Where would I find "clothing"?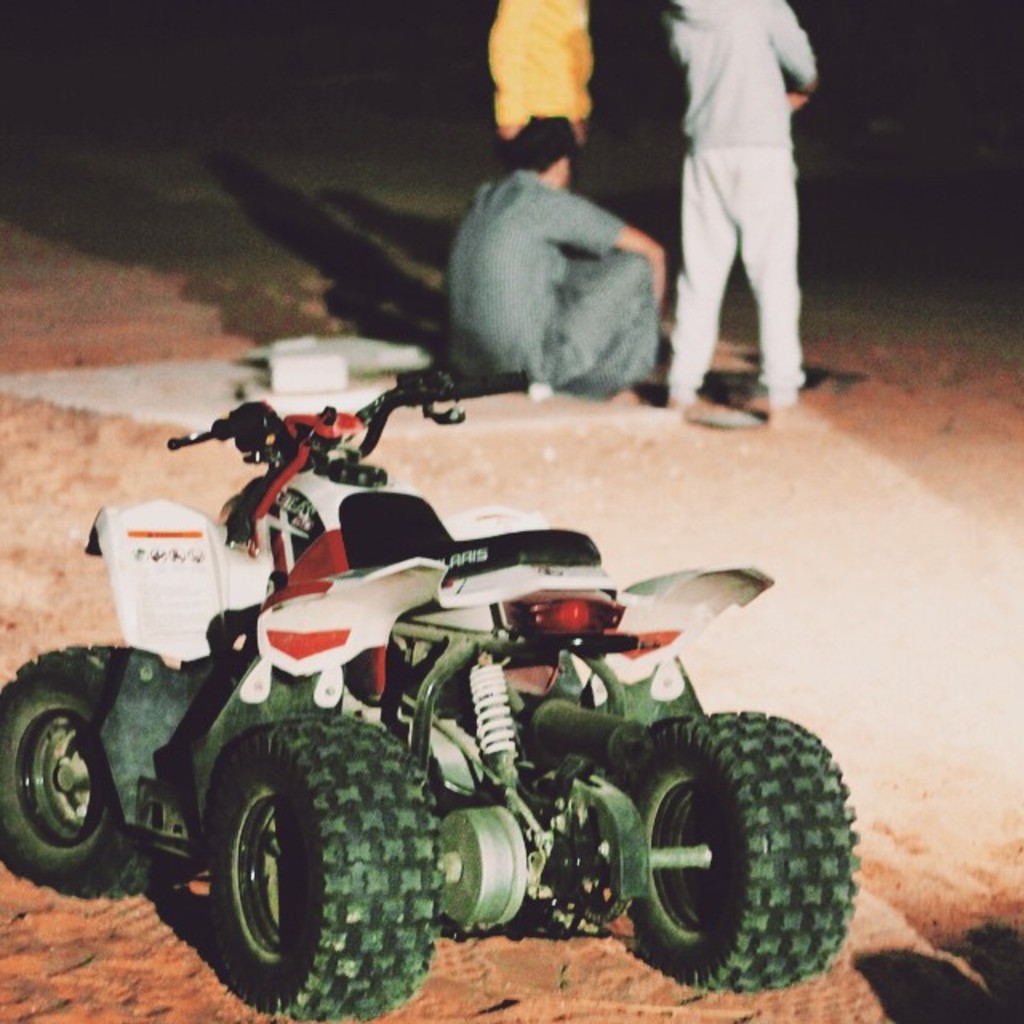
At BBox(486, 0, 594, 163).
